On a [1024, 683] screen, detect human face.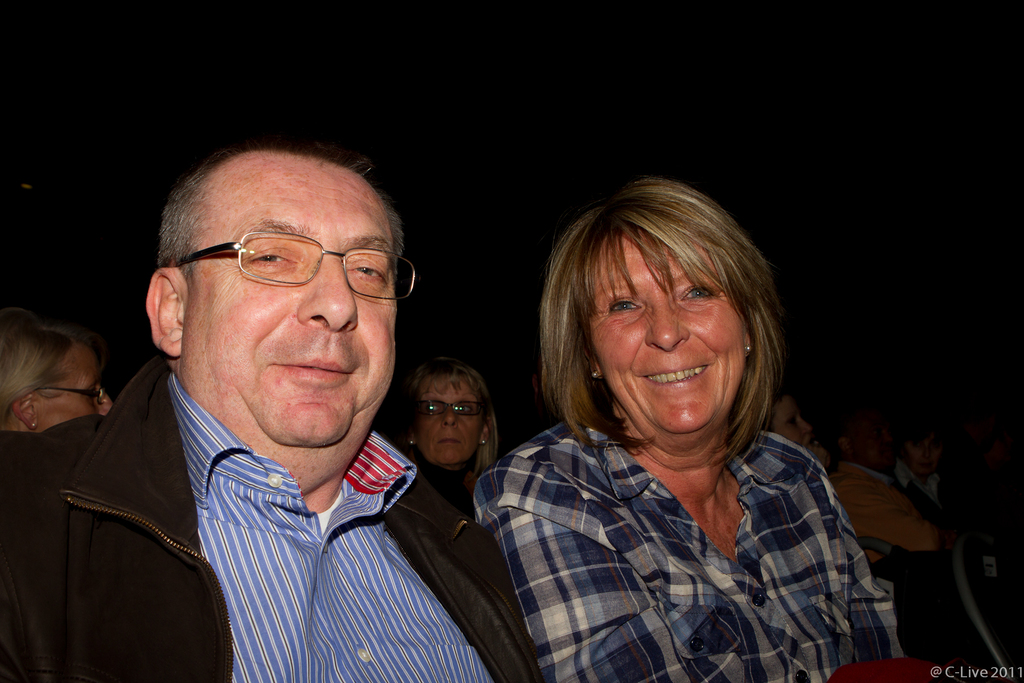
pyautogui.locateOnScreen(29, 336, 115, 438).
